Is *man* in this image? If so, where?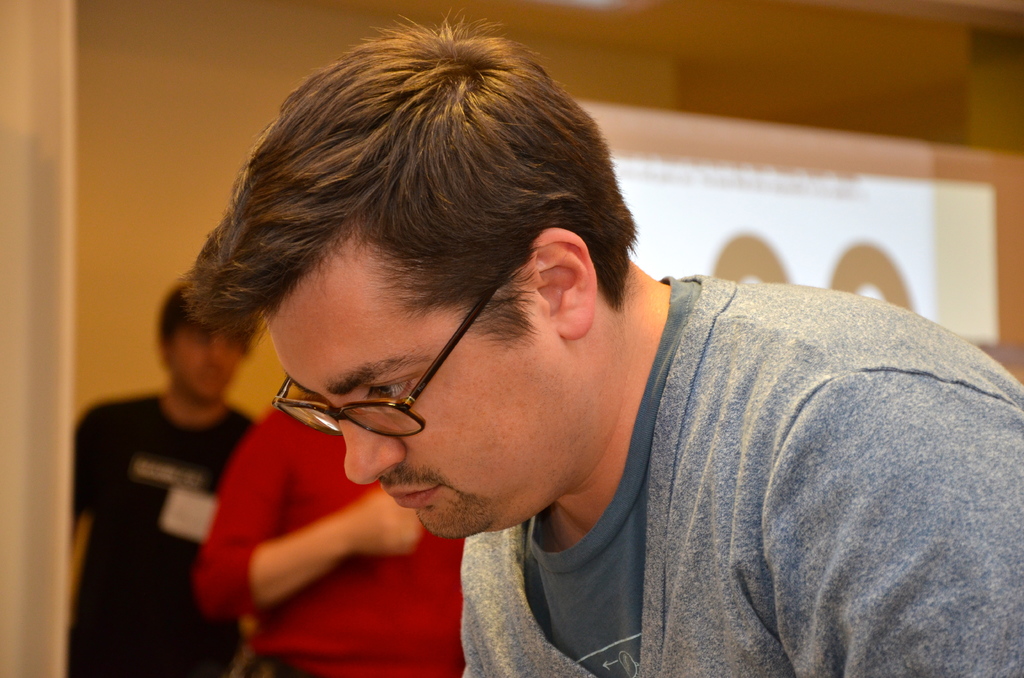
Yes, at locate(195, 390, 468, 677).
